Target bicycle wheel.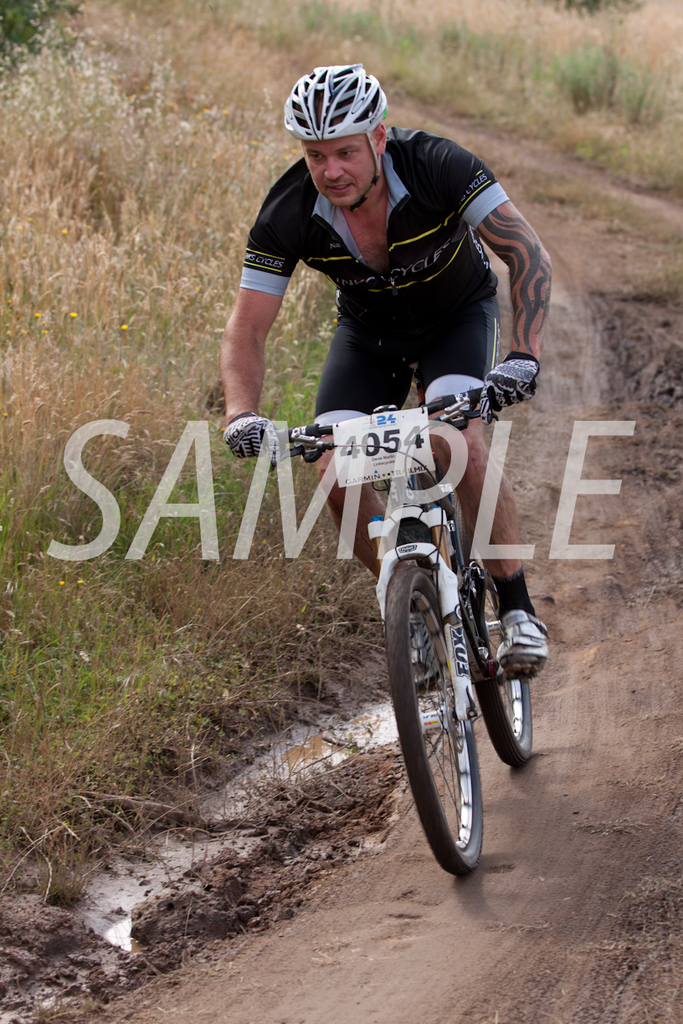
Target region: rect(376, 549, 503, 873).
